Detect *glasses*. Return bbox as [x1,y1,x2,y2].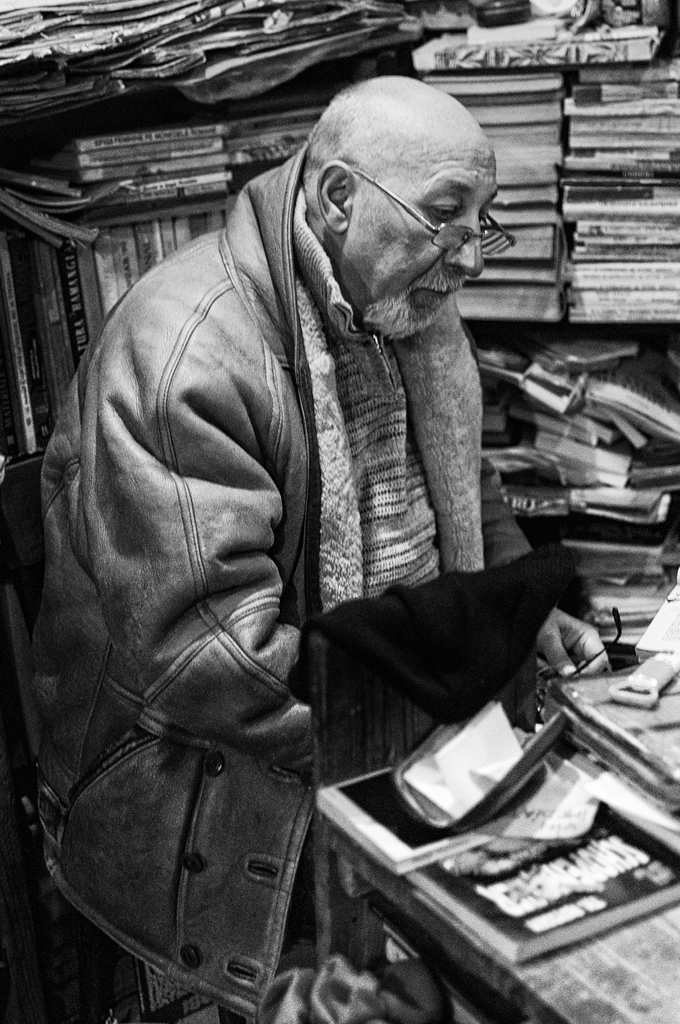
[347,161,517,262].
